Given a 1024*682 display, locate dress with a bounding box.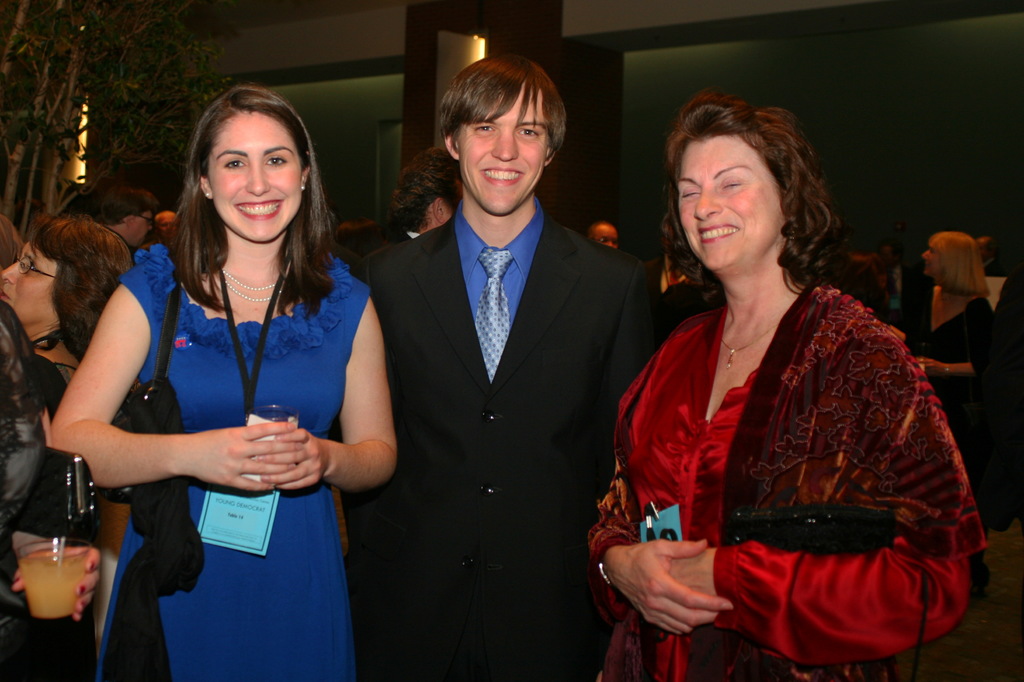
Located: [901, 274, 1014, 530].
